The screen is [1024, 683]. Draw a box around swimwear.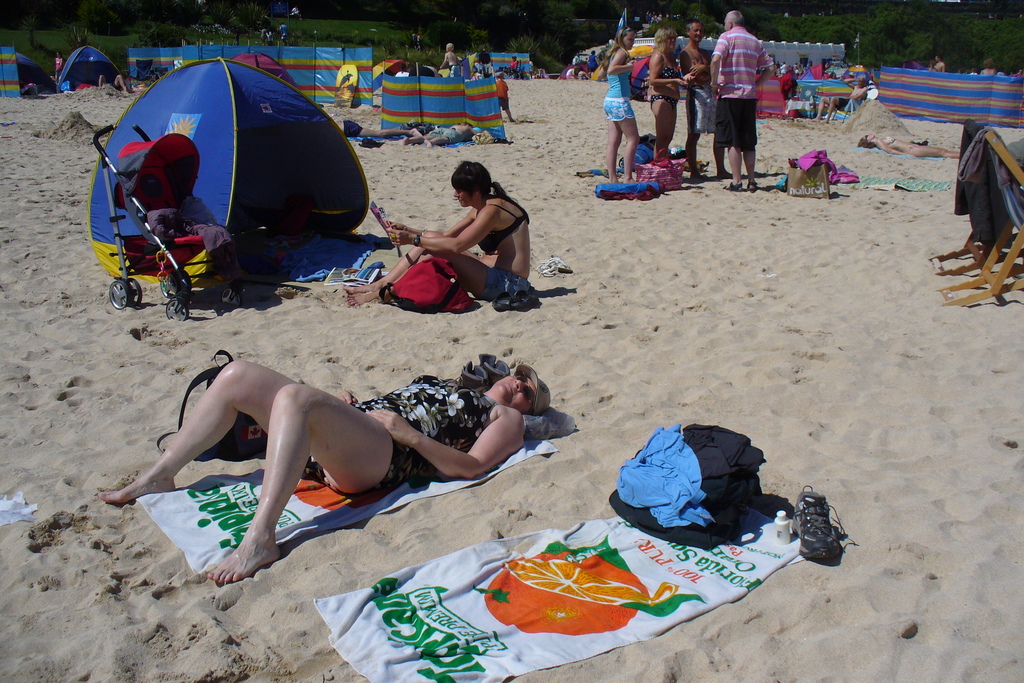
region(687, 84, 718, 129).
